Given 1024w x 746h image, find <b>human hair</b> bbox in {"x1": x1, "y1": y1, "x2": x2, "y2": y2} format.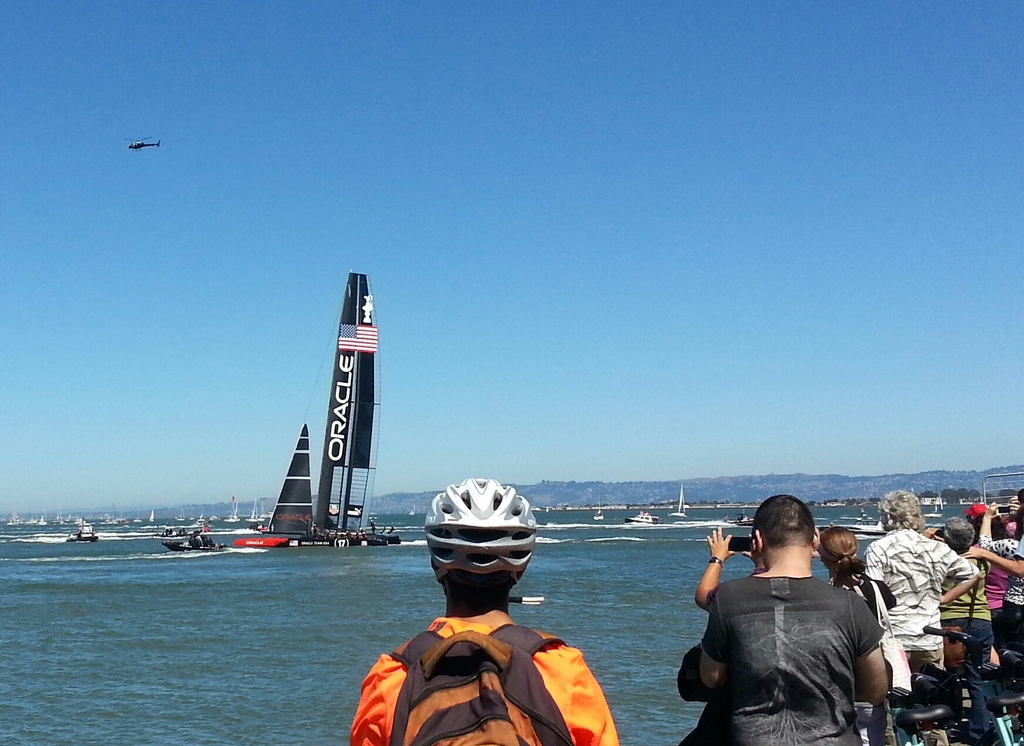
{"x1": 939, "y1": 515, "x2": 975, "y2": 555}.
